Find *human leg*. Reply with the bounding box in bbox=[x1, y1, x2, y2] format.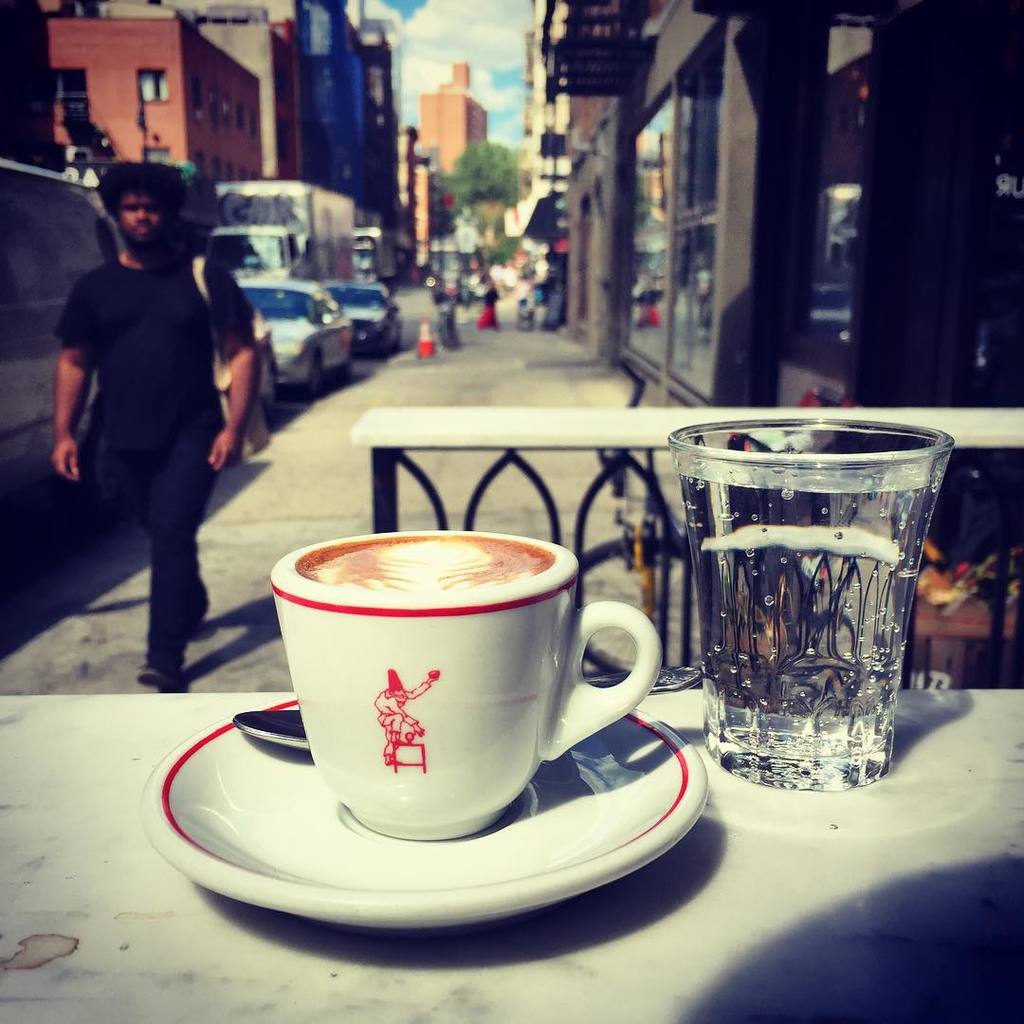
bbox=[80, 419, 210, 639].
